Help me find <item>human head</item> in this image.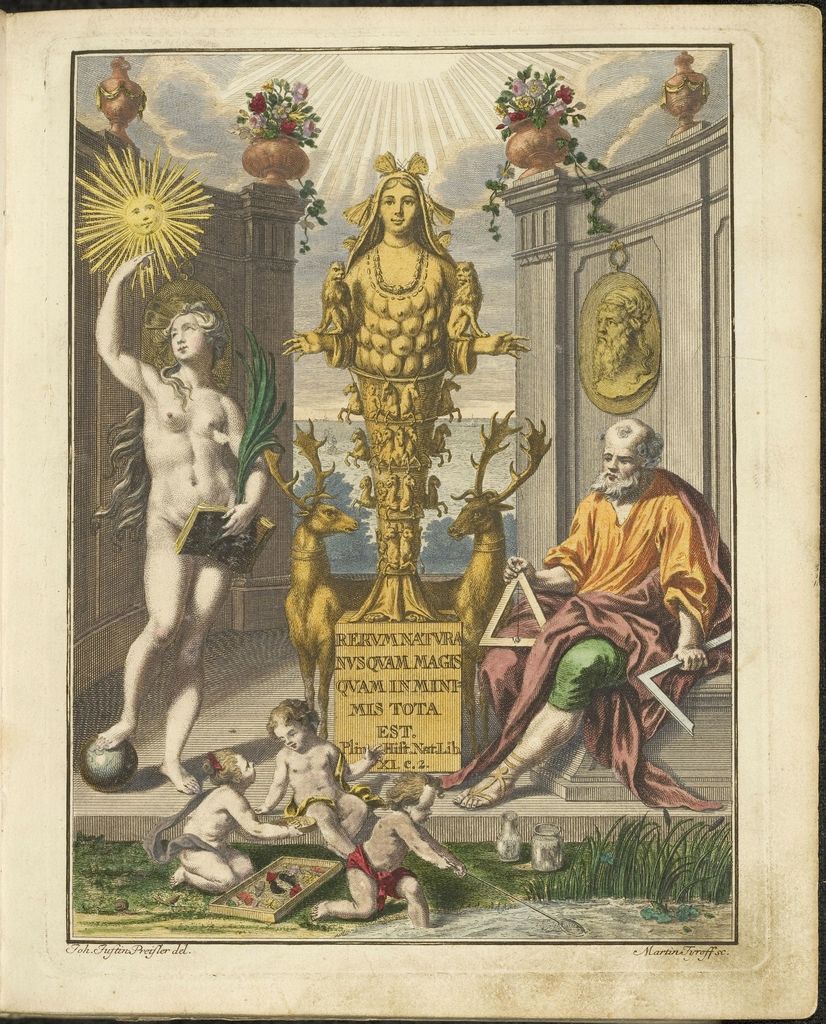
Found it: <box>162,308,225,370</box>.
